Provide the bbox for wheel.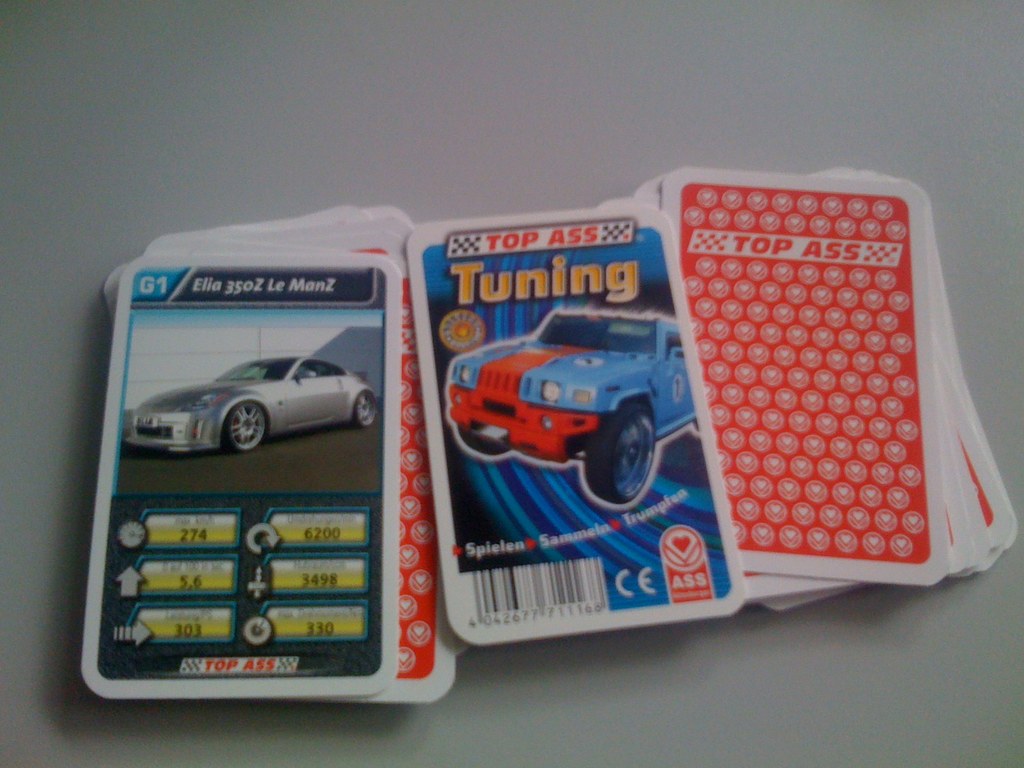
603, 403, 664, 514.
